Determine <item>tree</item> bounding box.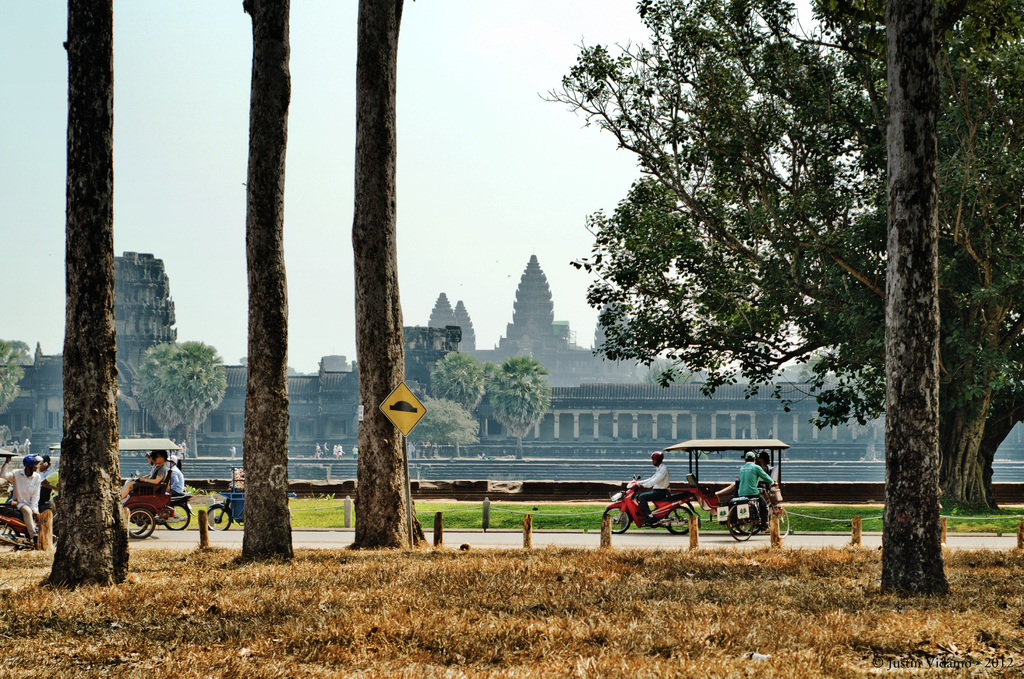
Determined: [431, 348, 487, 410].
